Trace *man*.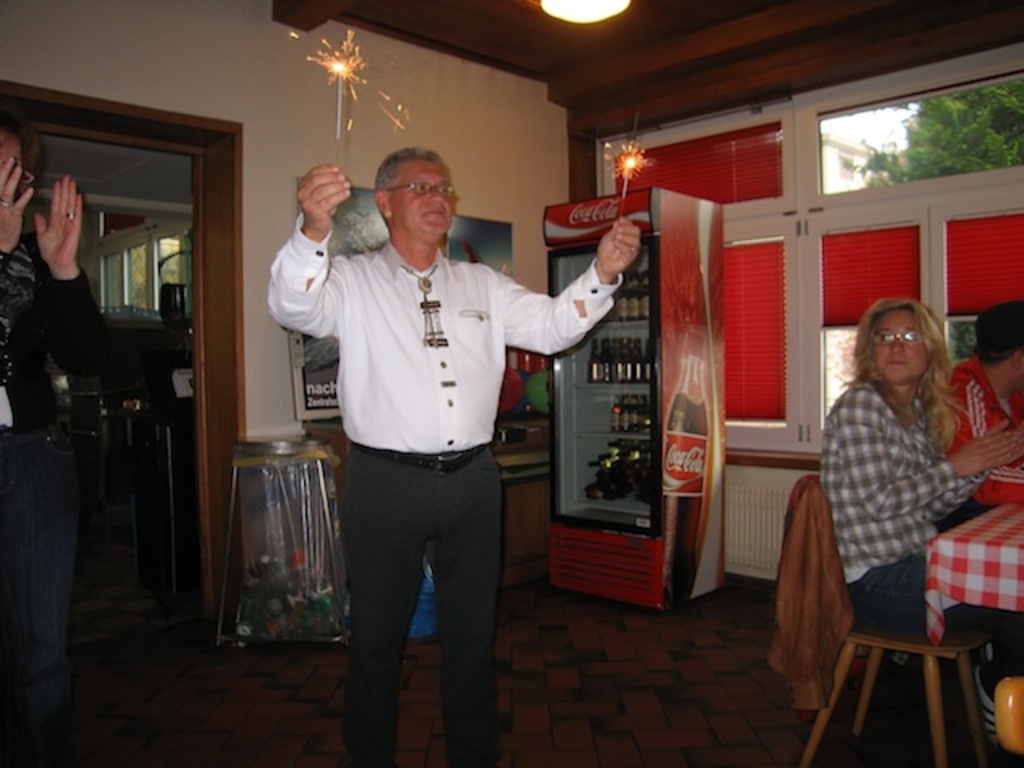
Traced to <box>270,130,589,734</box>.
